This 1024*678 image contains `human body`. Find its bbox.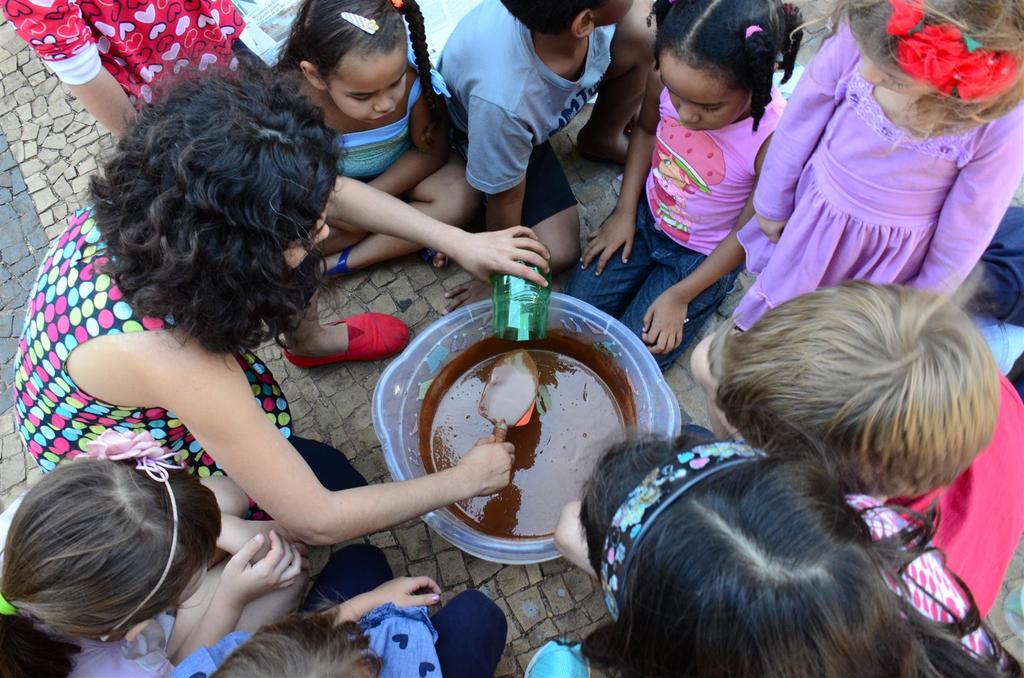
556,429,1019,677.
